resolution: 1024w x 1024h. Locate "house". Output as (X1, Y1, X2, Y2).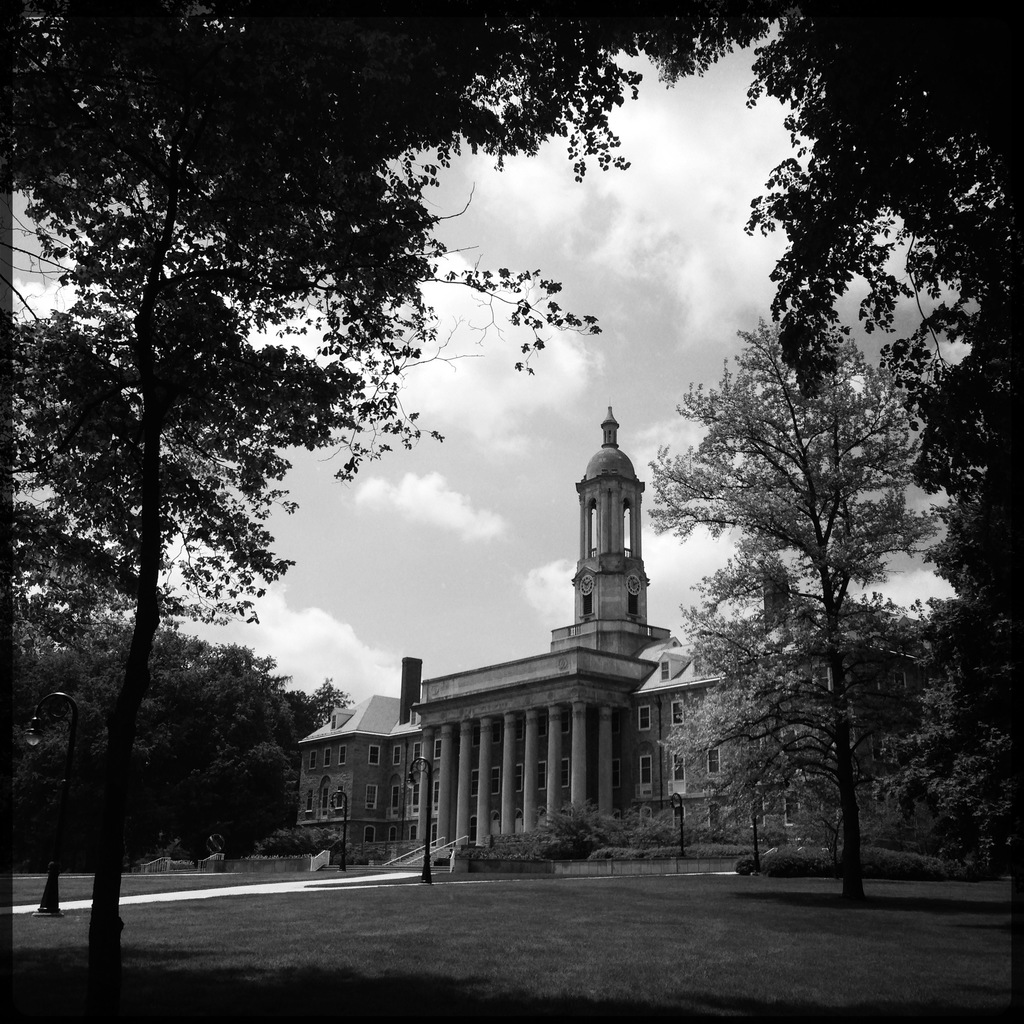
(366, 412, 736, 870).
